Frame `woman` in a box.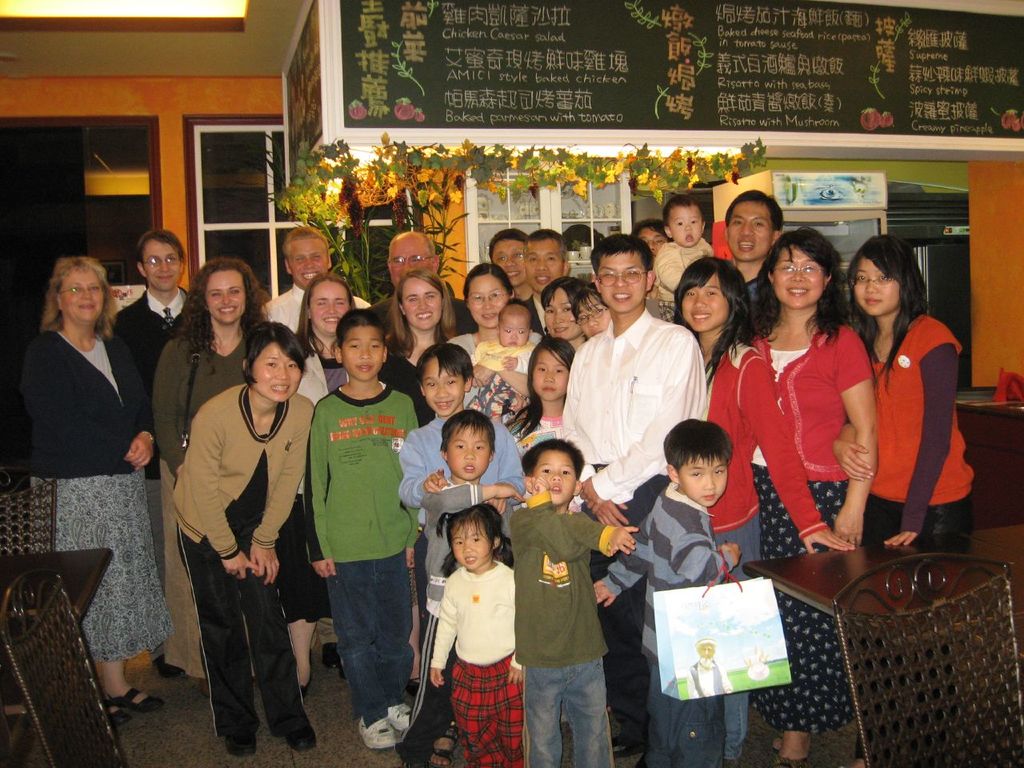
bbox=[740, 226, 880, 767].
